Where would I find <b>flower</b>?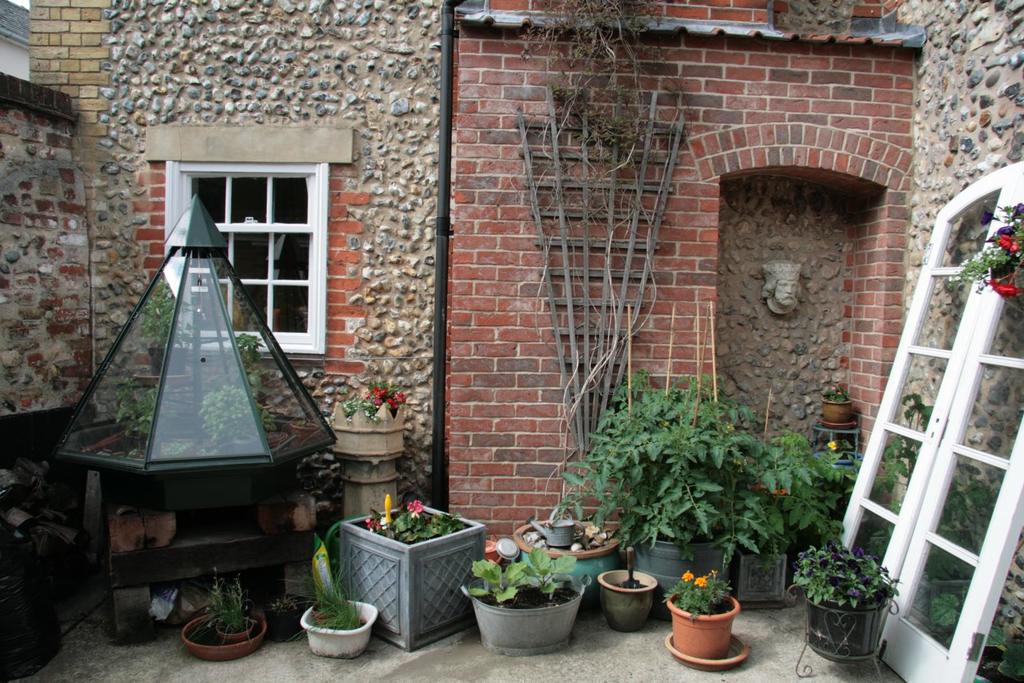
At [x1=397, y1=389, x2=404, y2=403].
